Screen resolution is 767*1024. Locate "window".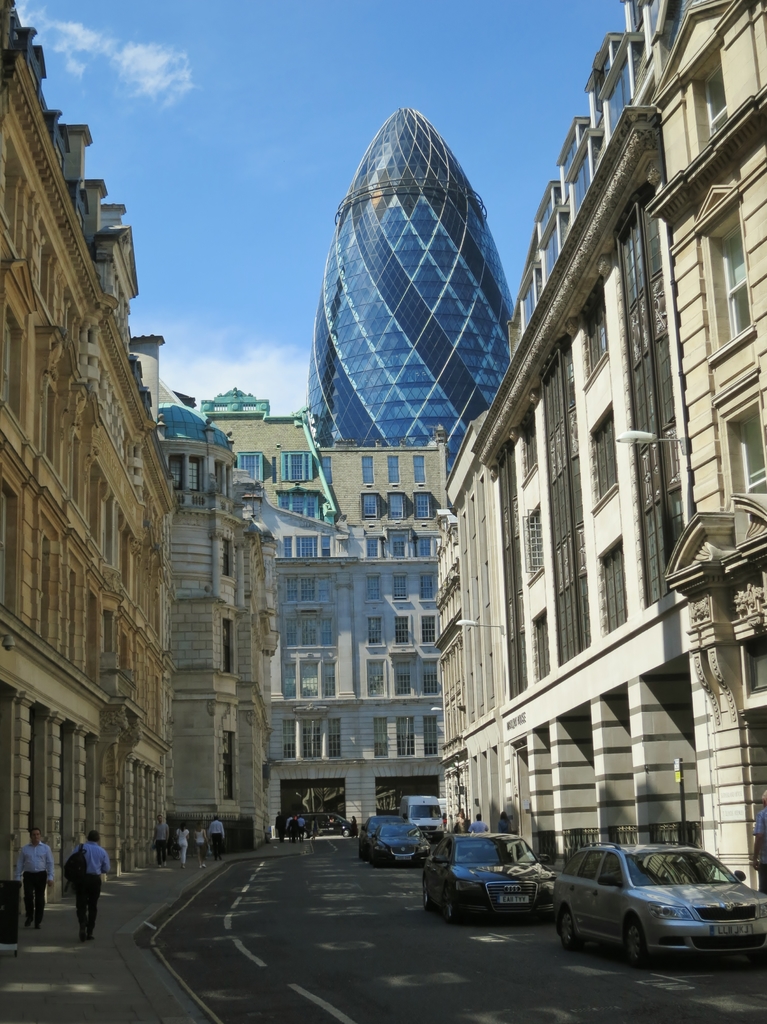
detection(522, 505, 544, 582).
